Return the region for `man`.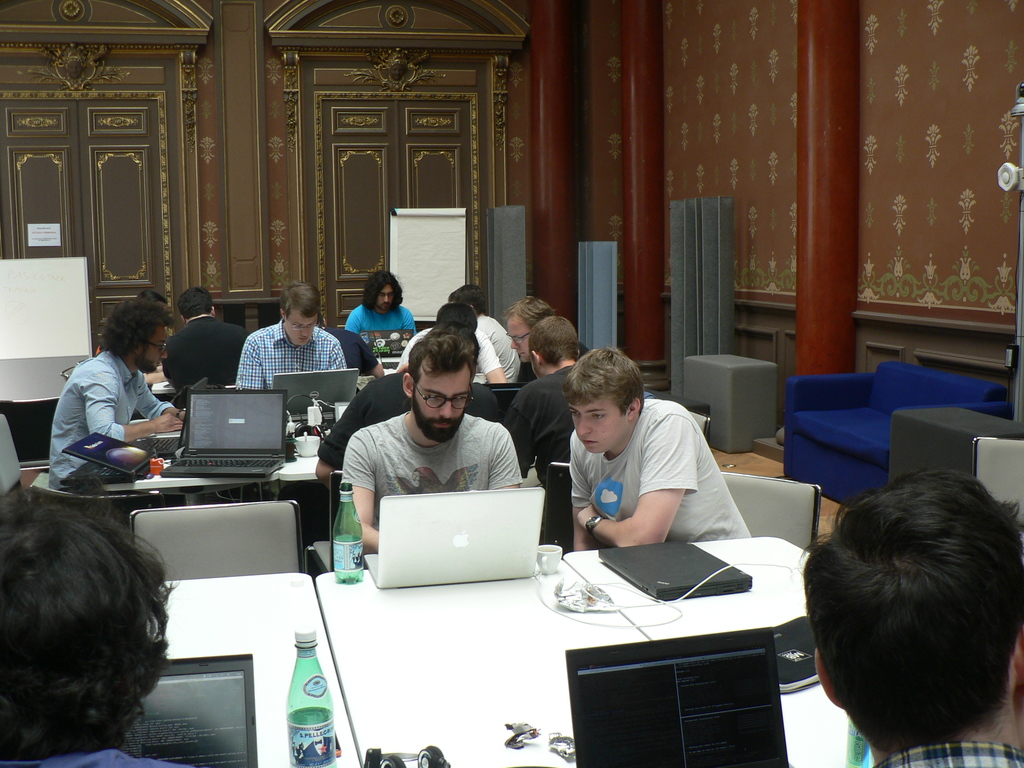
(394, 300, 511, 383).
